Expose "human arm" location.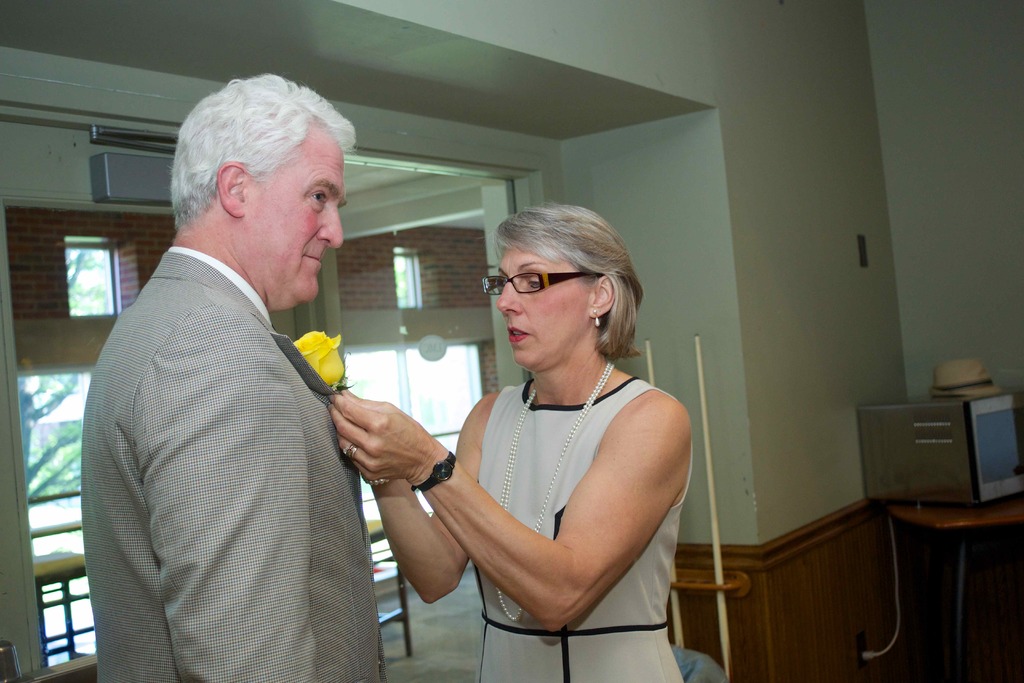
Exposed at bbox=[367, 409, 481, 604].
